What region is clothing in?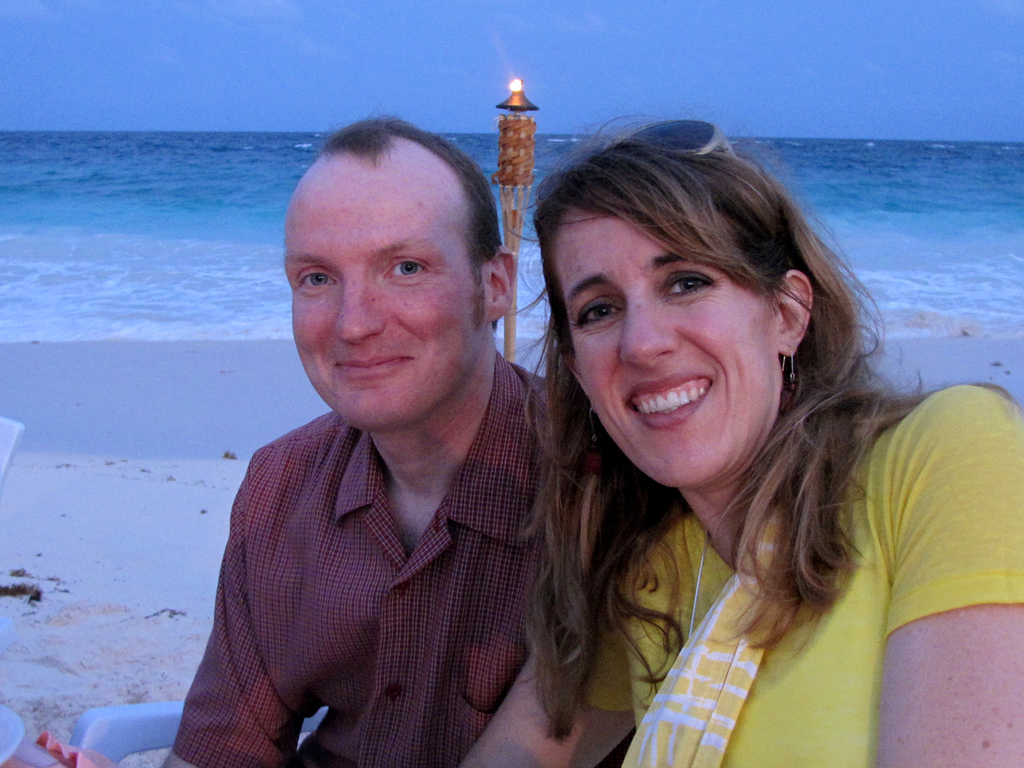
<bbox>180, 354, 577, 736</bbox>.
